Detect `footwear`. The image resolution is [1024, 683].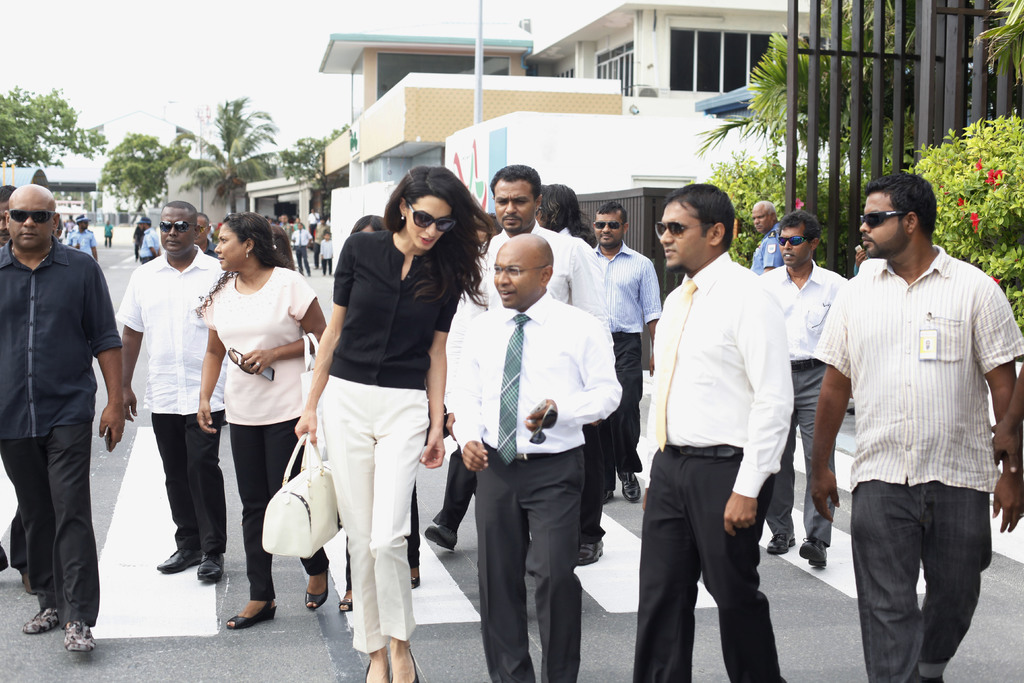
detection(195, 554, 225, 577).
